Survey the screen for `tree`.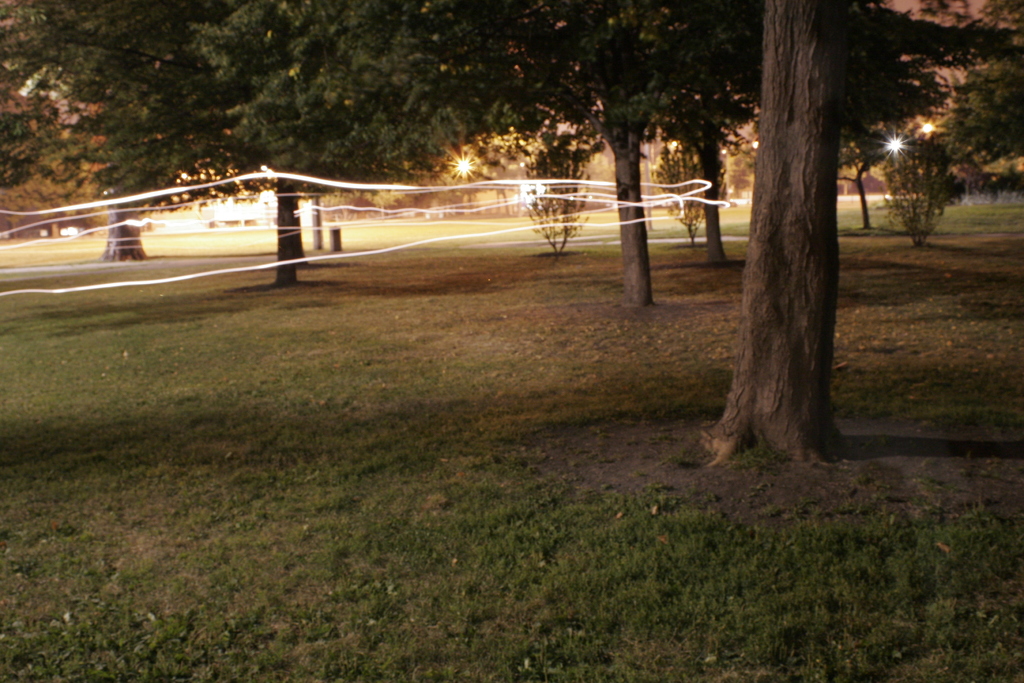
Survey found: detection(193, 0, 543, 283).
